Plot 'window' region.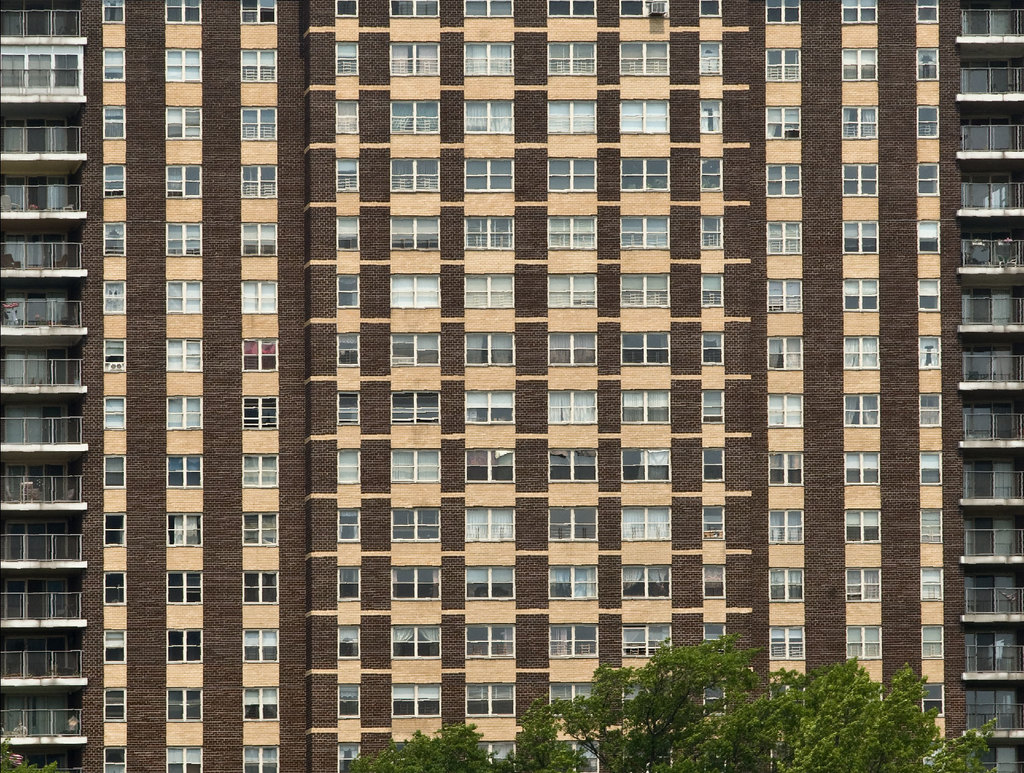
Plotted at {"left": 703, "top": 681, "right": 728, "bottom": 715}.
